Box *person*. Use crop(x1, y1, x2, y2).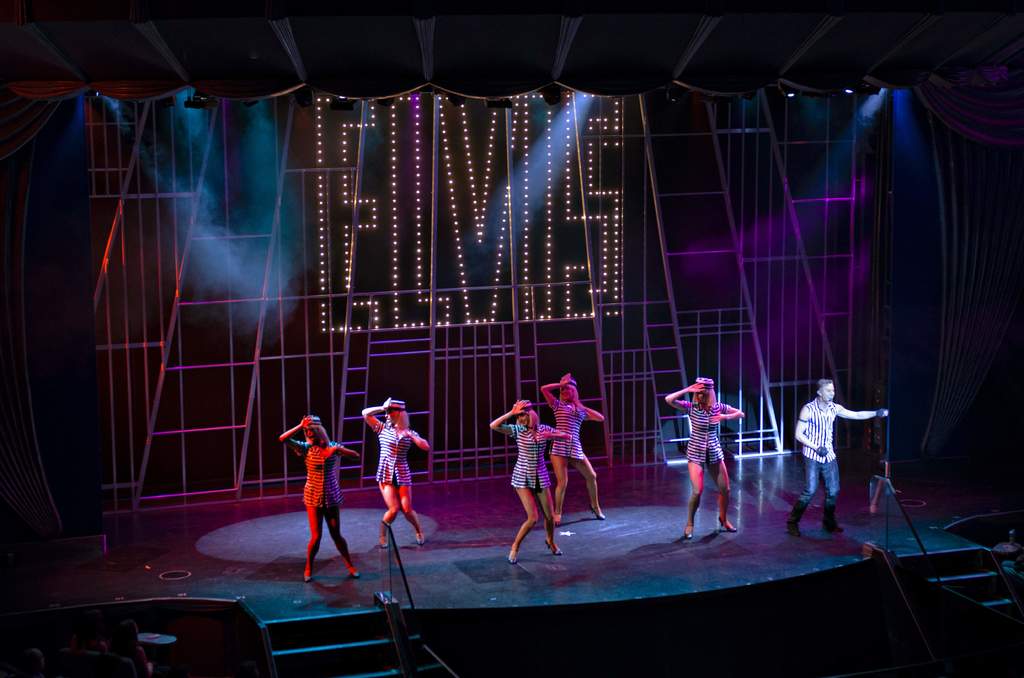
crop(666, 376, 743, 539).
